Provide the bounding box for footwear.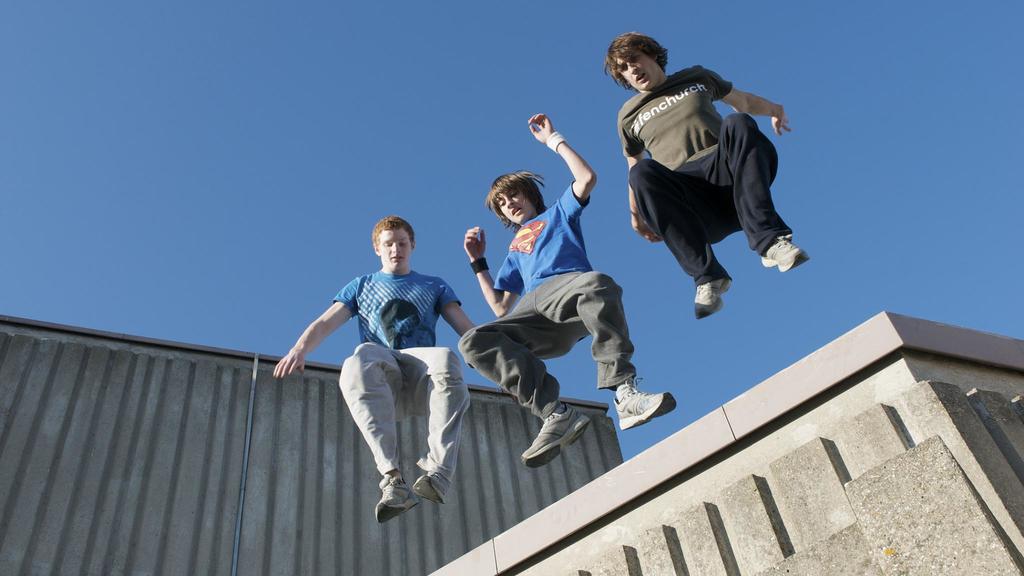
crop(519, 402, 593, 471).
